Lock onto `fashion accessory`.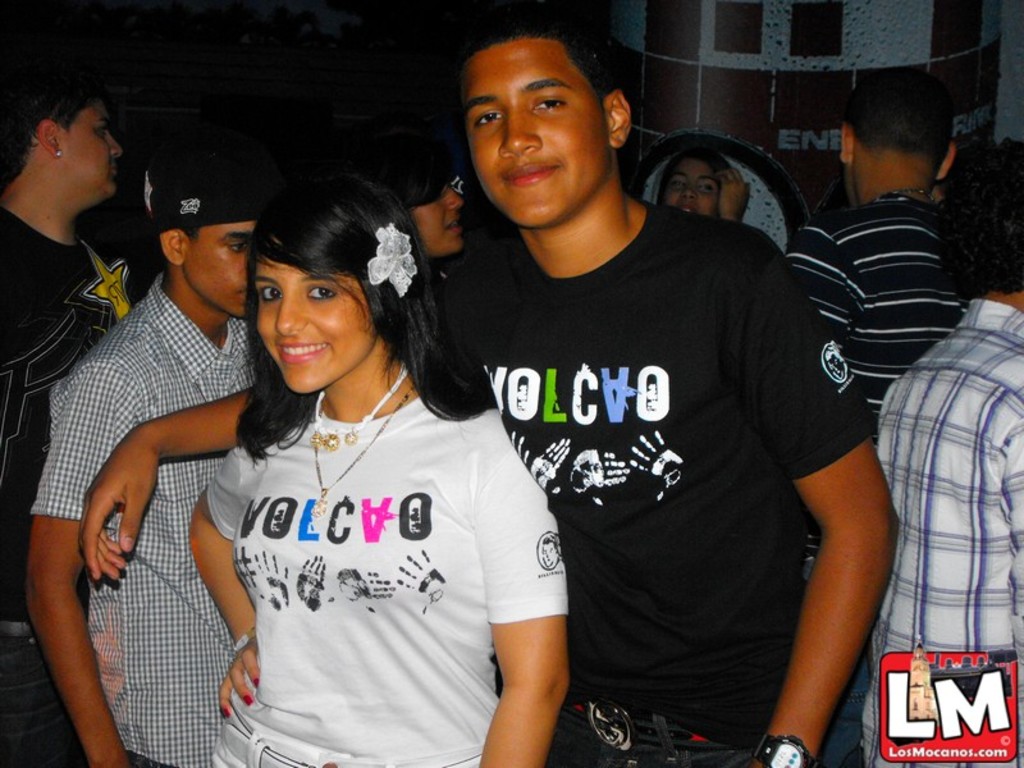
Locked: {"x1": 311, "y1": 371, "x2": 408, "y2": 444}.
